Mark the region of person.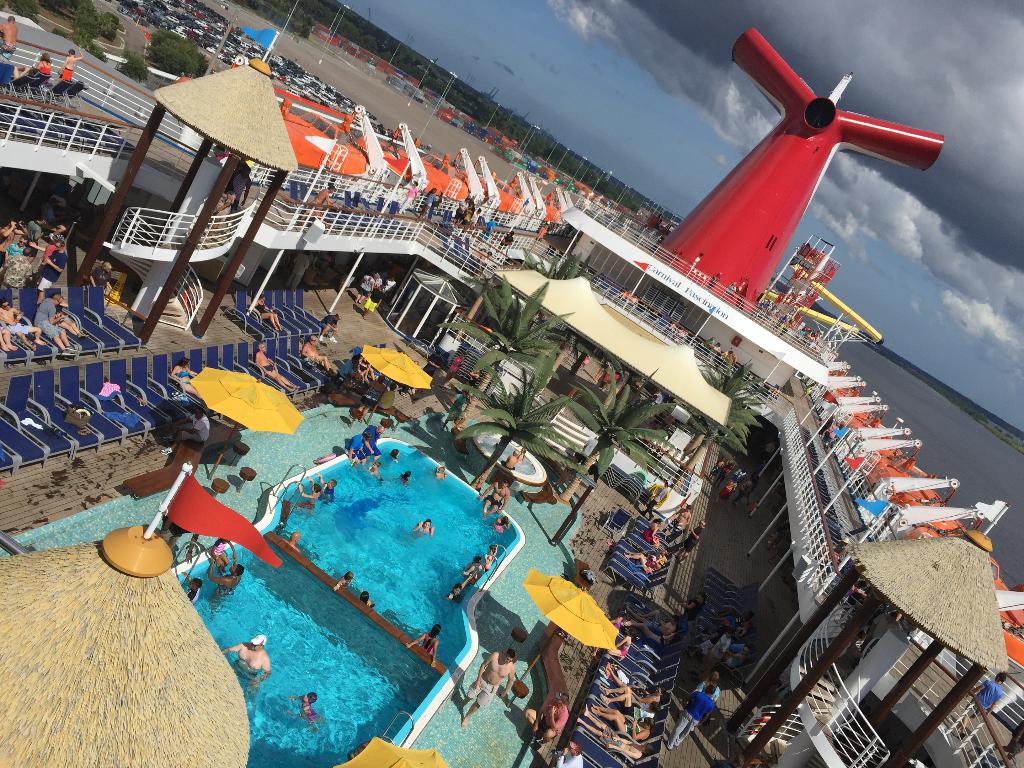
Region: detection(440, 349, 466, 388).
